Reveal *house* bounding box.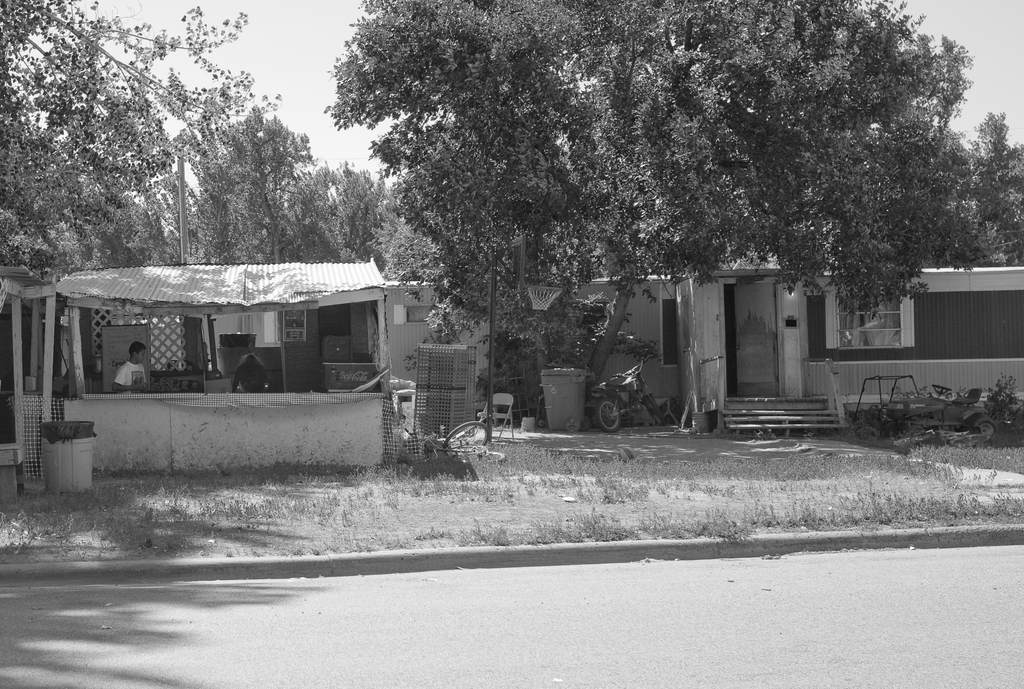
Revealed: BBox(3, 266, 391, 464).
